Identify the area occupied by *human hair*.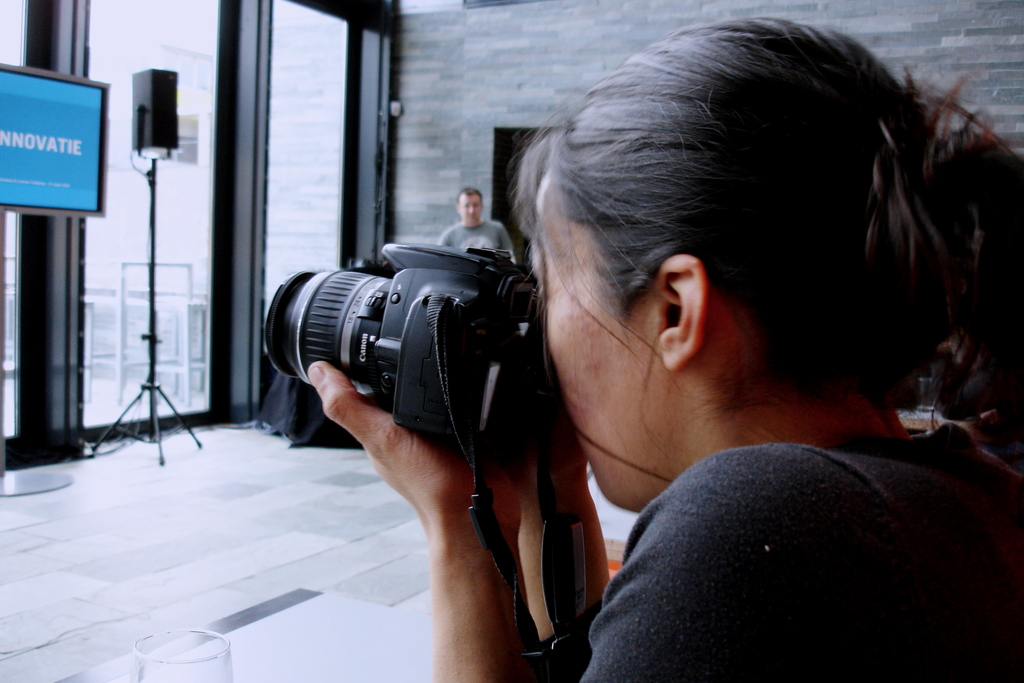
Area: x1=511, y1=14, x2=934, y2=502.
